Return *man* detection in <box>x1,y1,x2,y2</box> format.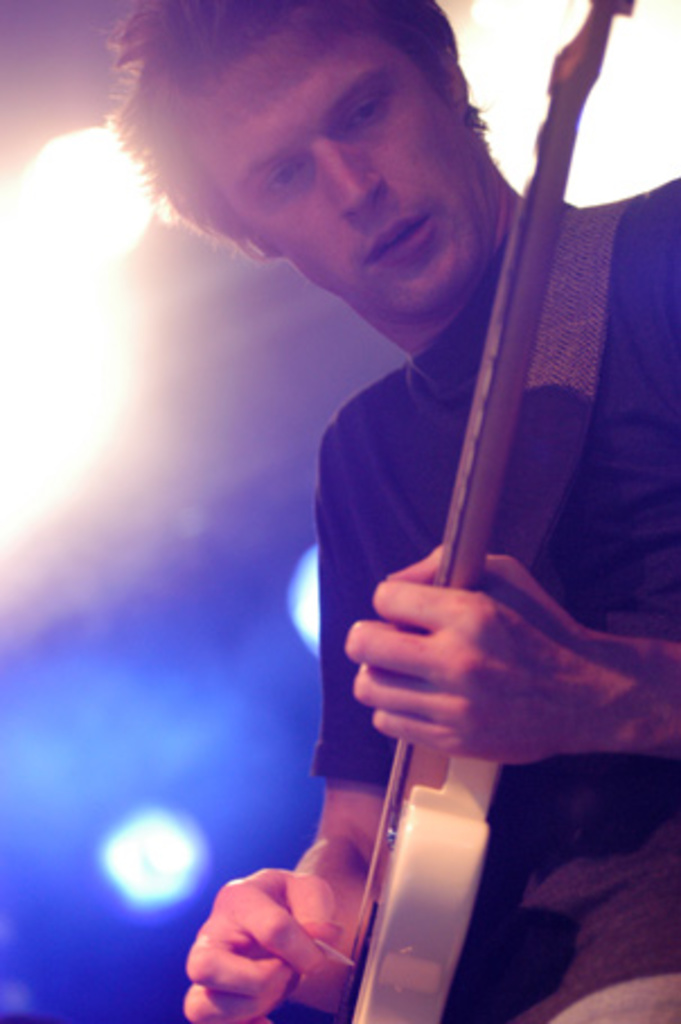
<box>50,34,661,891</box>.
